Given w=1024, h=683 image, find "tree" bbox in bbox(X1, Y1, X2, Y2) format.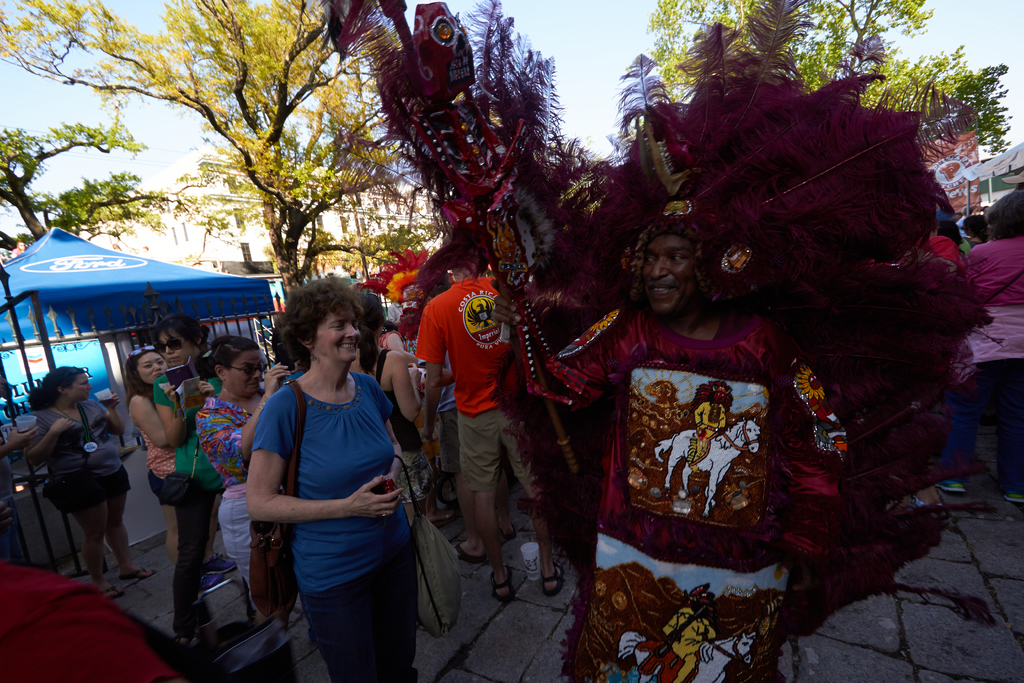
bbox(916, 44, 1023, 157).
